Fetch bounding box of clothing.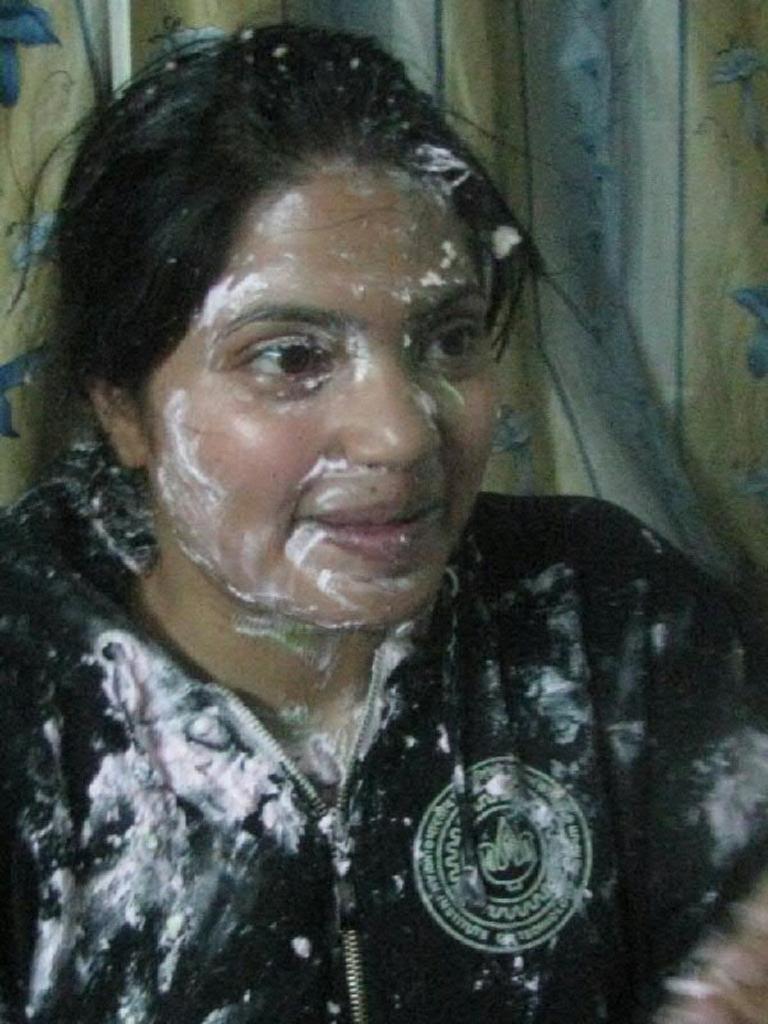
Bbox: 0 402 767 1023.
